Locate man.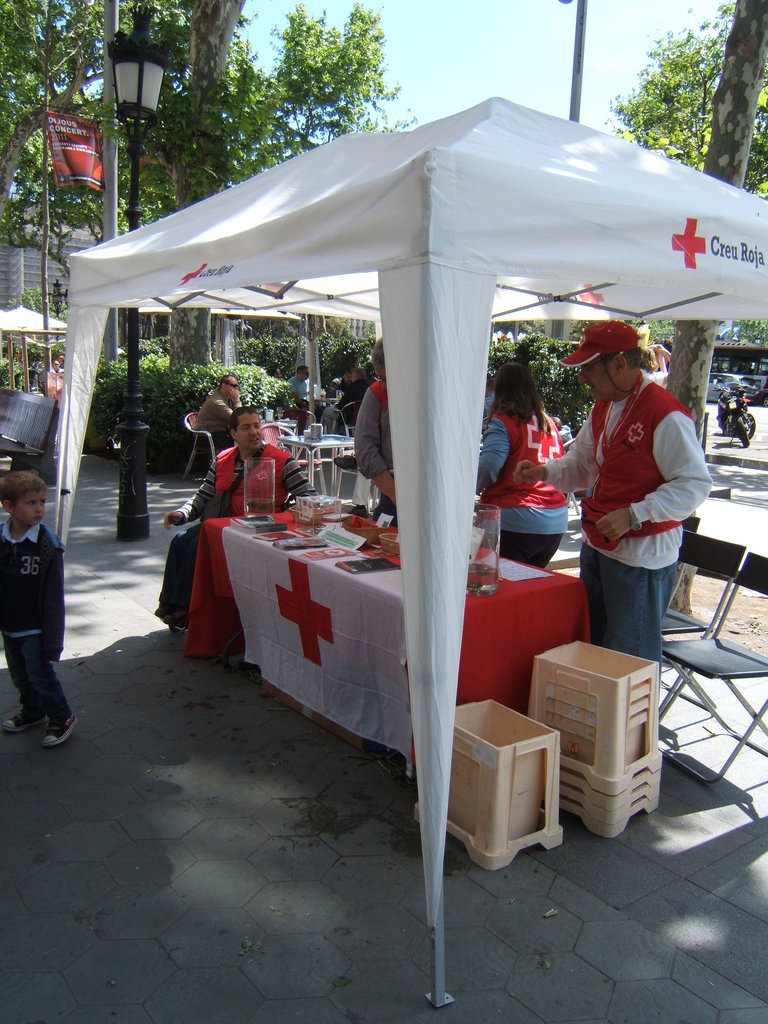
Bounding box: Rect(340, 362, 373, 428).
